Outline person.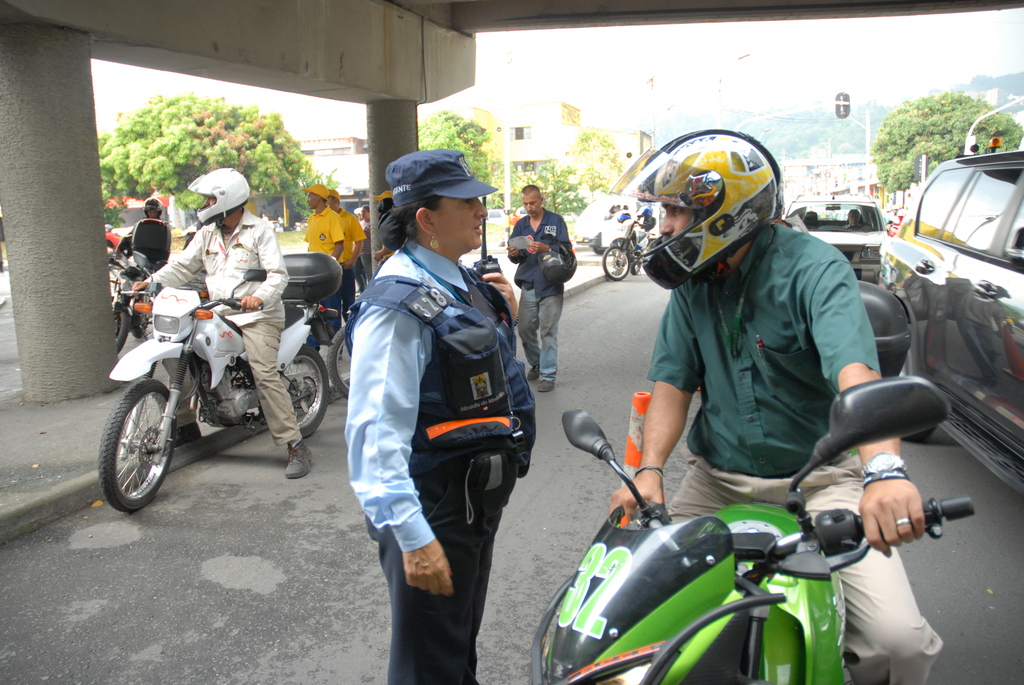
Outline: pyautogui.locateOnScreen(307, 185, 371, 271).
